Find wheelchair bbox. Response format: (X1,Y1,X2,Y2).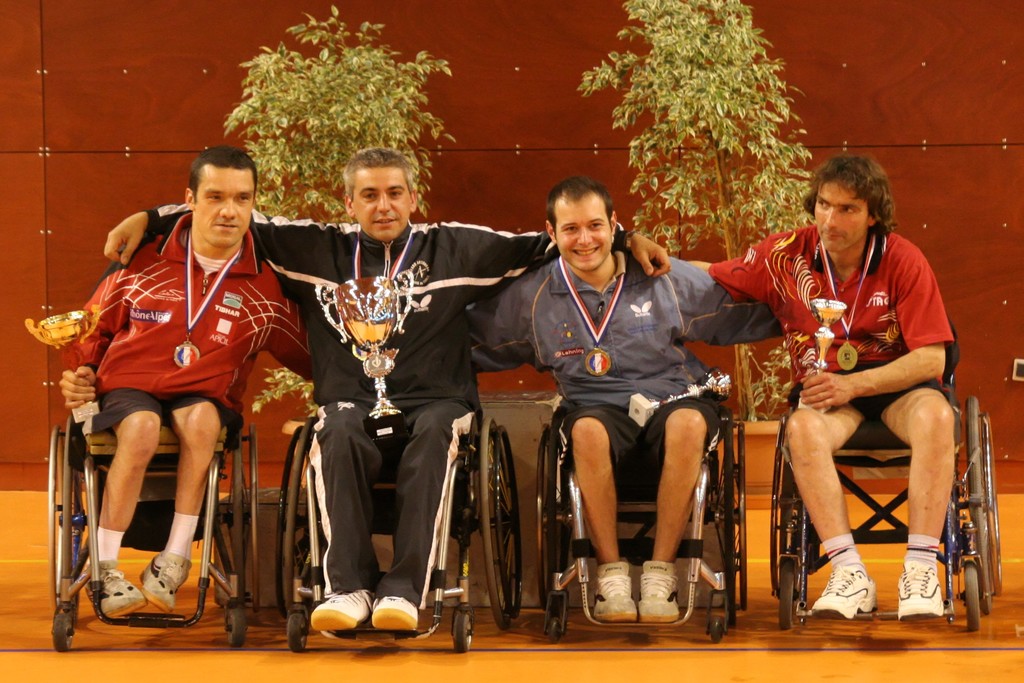
(52,388,259,653).
